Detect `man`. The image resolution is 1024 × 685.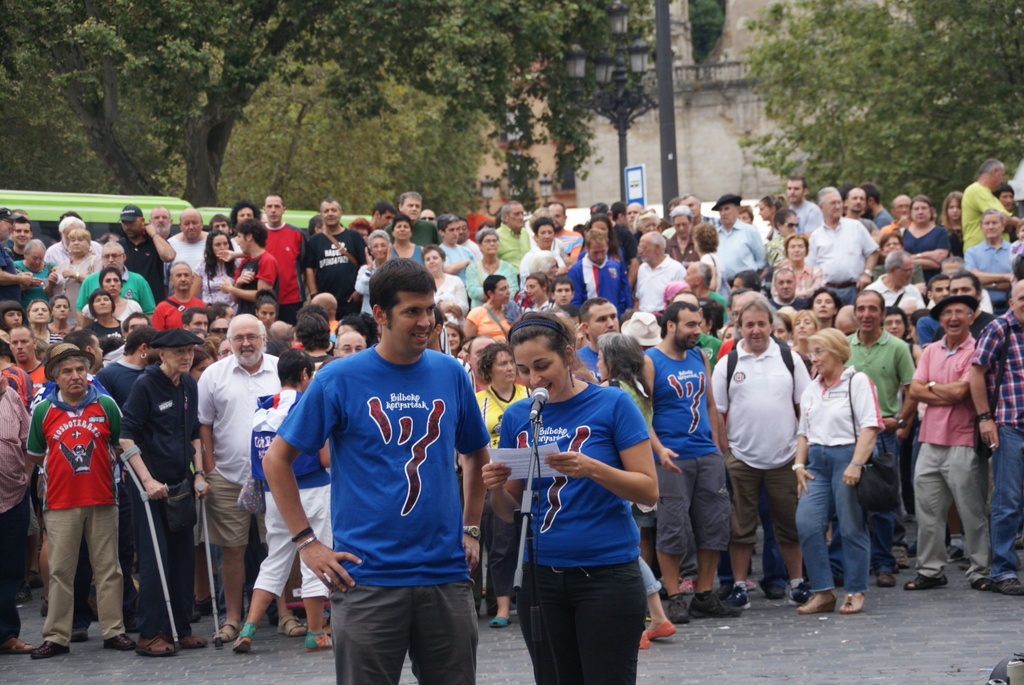
(964, 207, 1018, 310).
